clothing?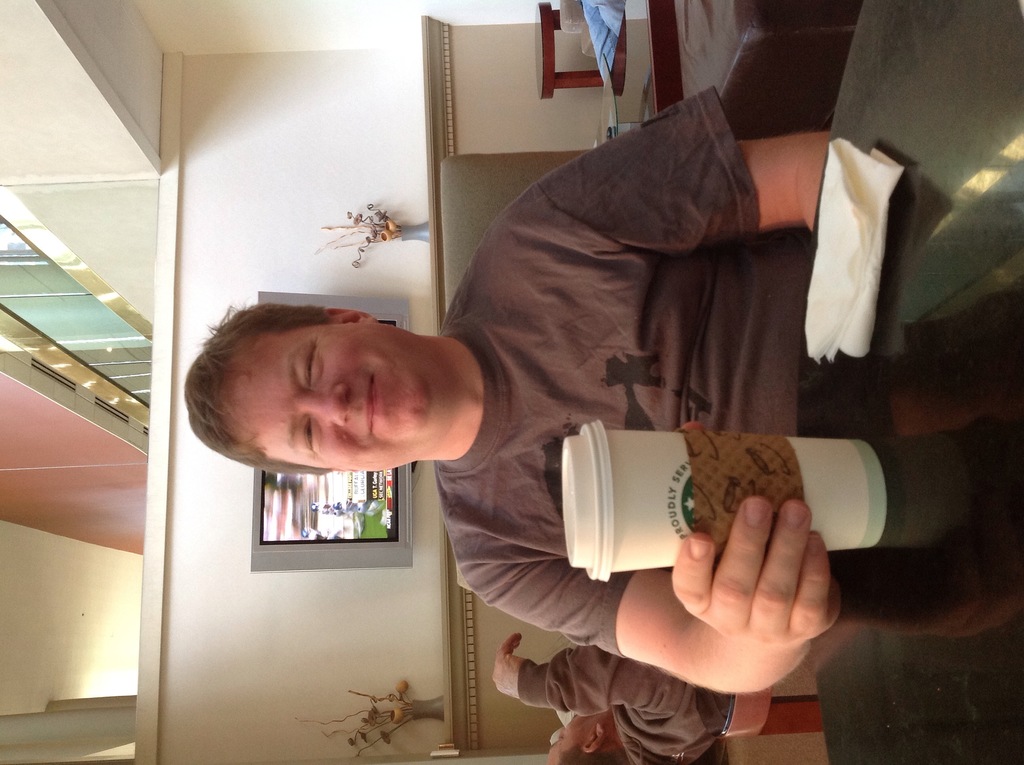
bbox=(344, 501, 379, 518)
